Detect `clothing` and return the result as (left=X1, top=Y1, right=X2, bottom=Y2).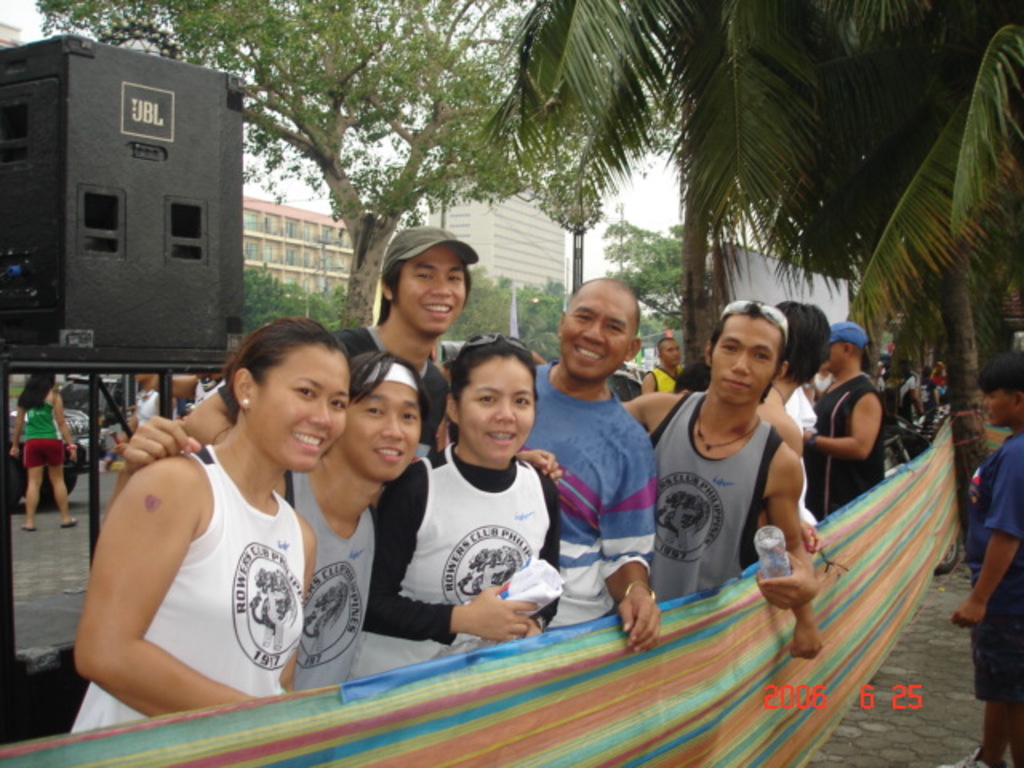
(left=968, top=432, right=1022, bottom=710).
